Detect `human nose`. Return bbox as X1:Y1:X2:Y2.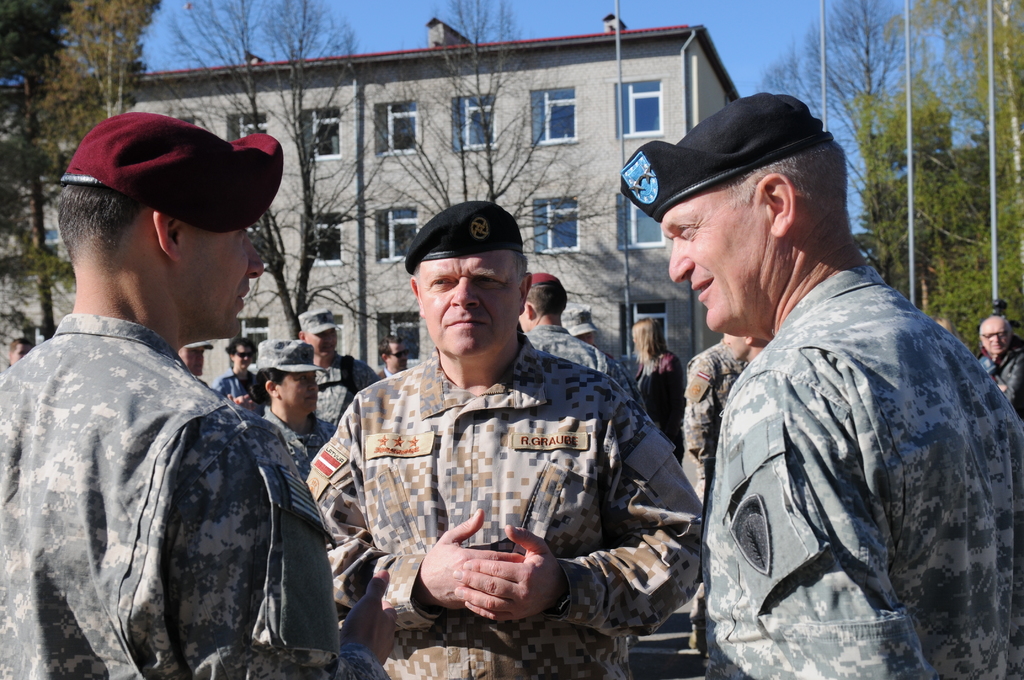
450:277:480:307.
